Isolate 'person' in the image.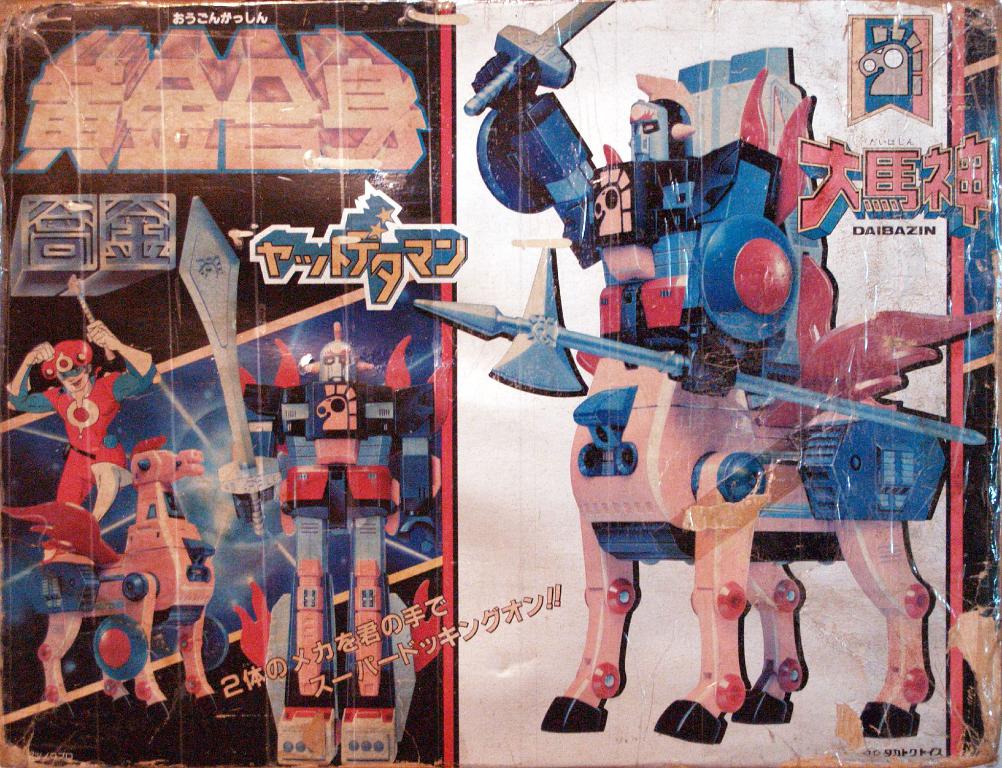
Isolated region: x1=3 y1=319 x2=163 y2=700.
